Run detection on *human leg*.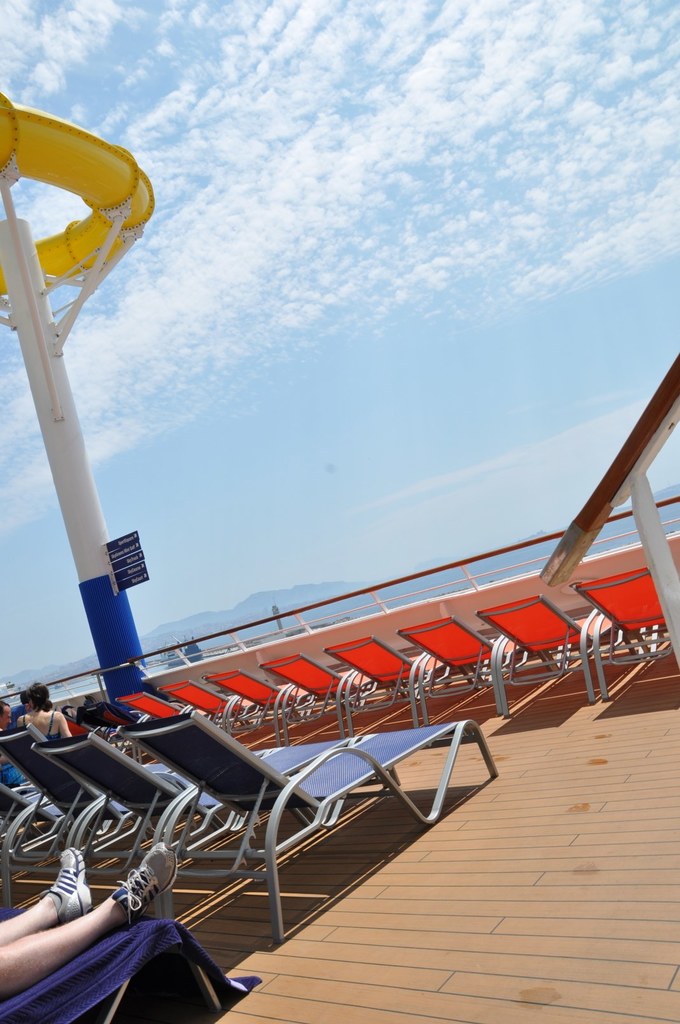
Result: [left=0, top=838, right=187, bottom=993].
